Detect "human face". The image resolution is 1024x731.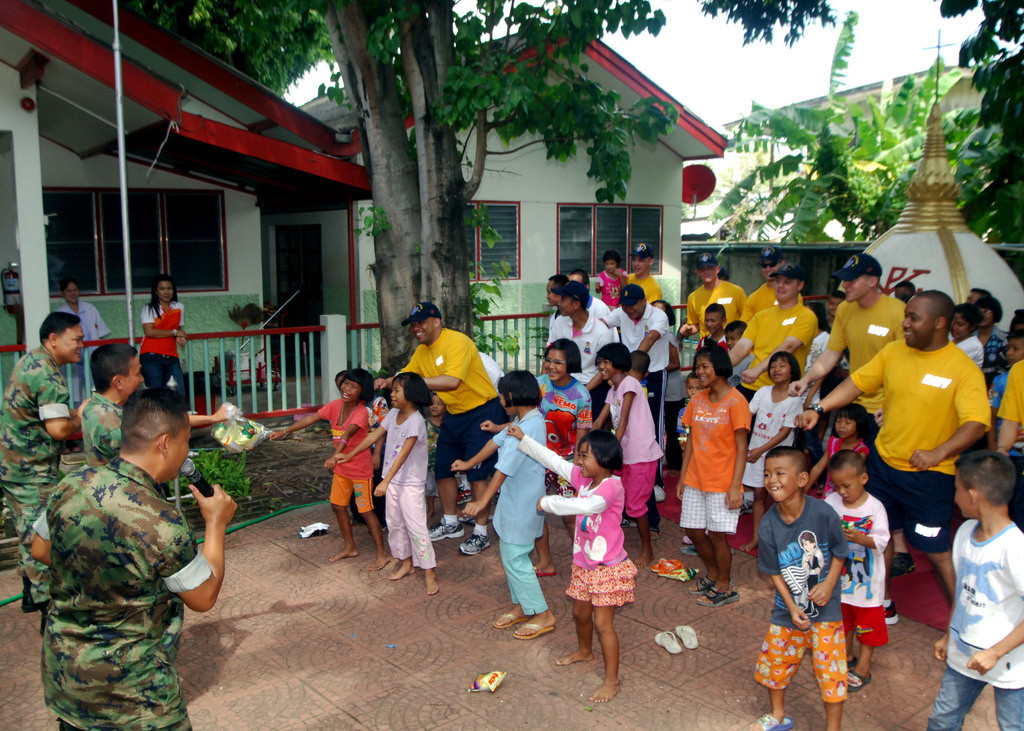
762 457 799 506.
